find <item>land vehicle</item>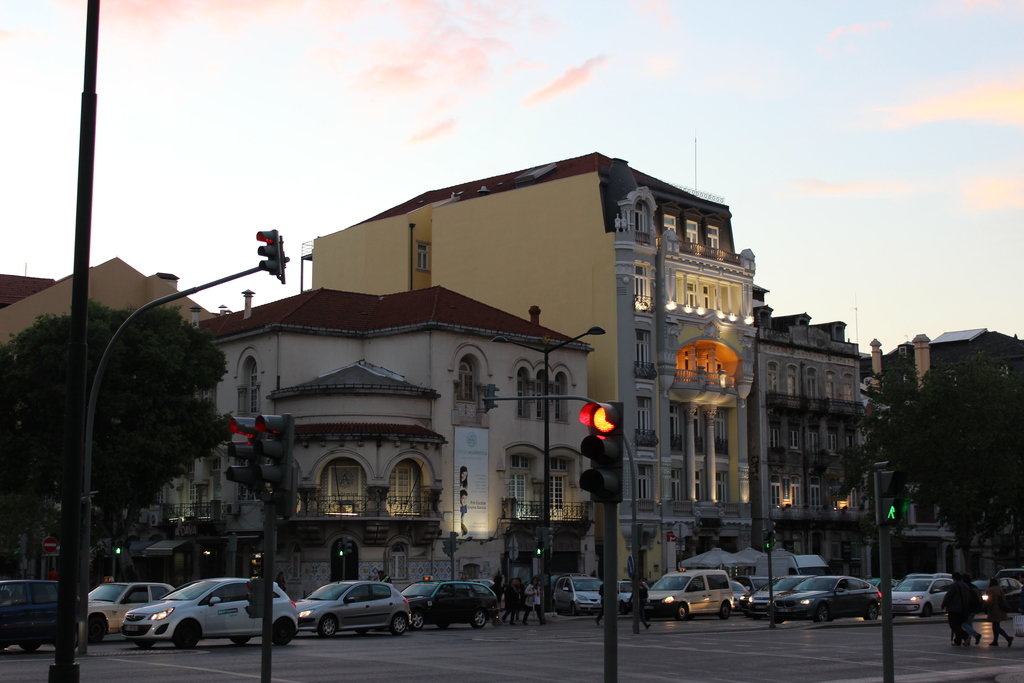
BBox(79, 582, 192, 646)
